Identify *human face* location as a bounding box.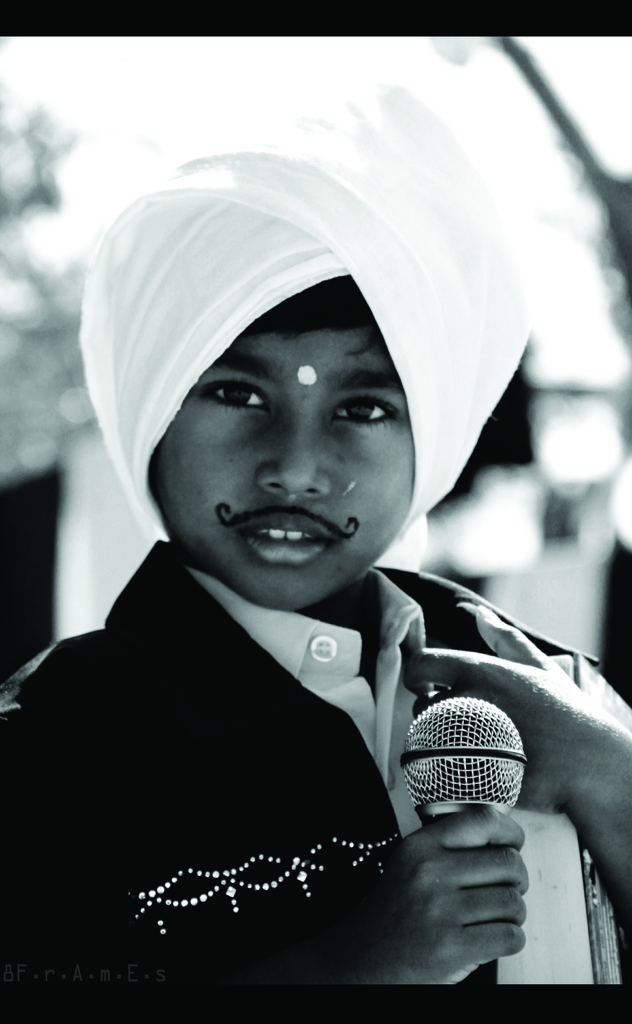
[x1=143, y1=276, x2=416, y2=608].
